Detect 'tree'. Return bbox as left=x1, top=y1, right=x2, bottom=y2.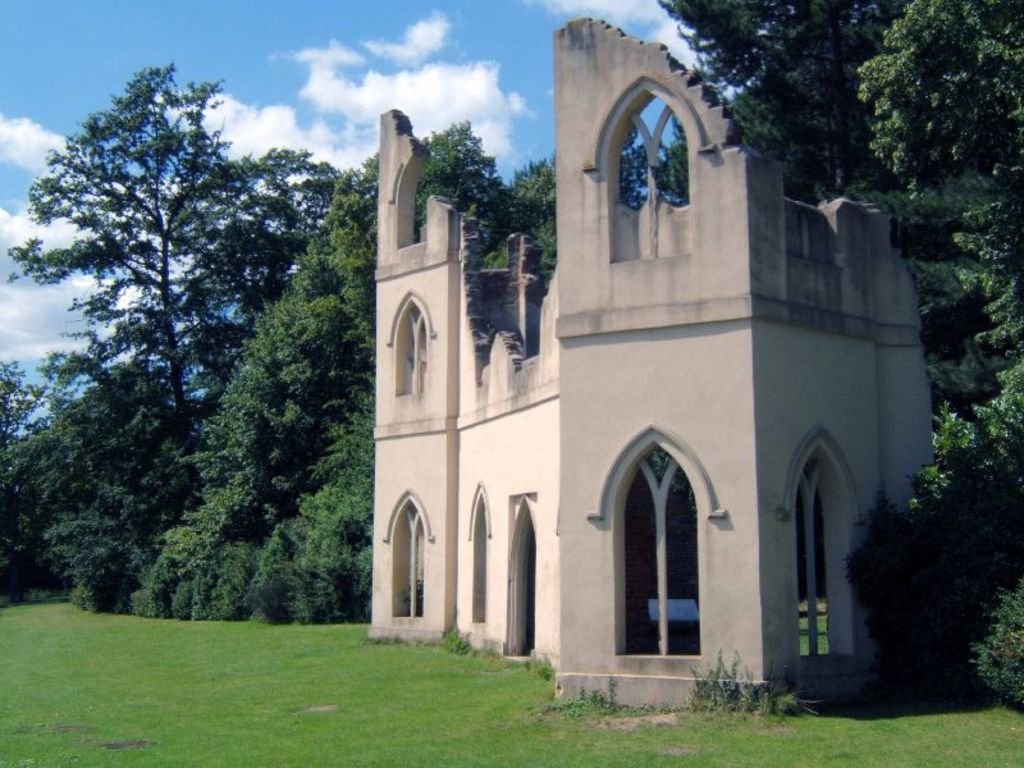
left=511, top=143, right=563, bottom=289.
